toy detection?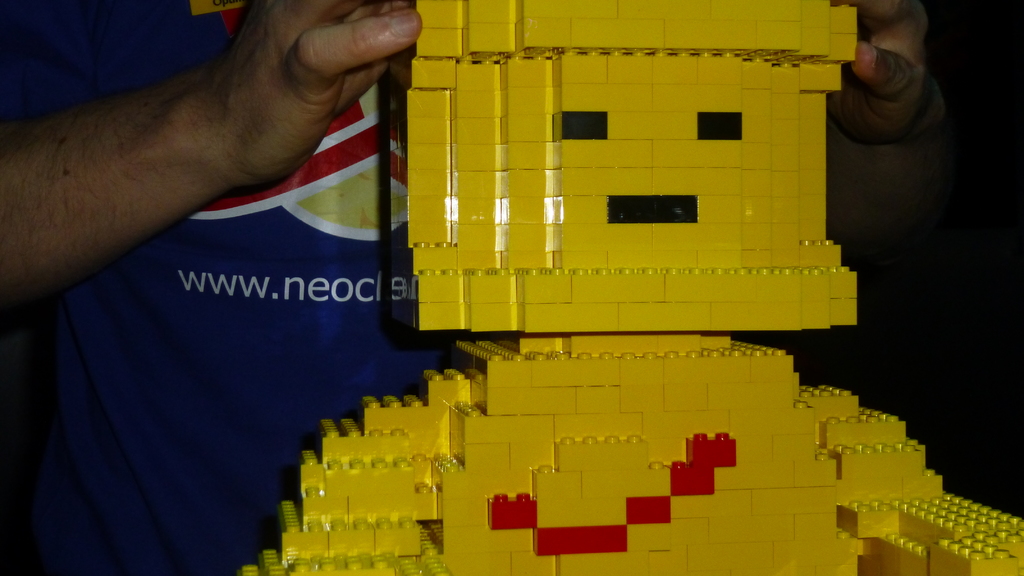
(230,0,1023,575)
